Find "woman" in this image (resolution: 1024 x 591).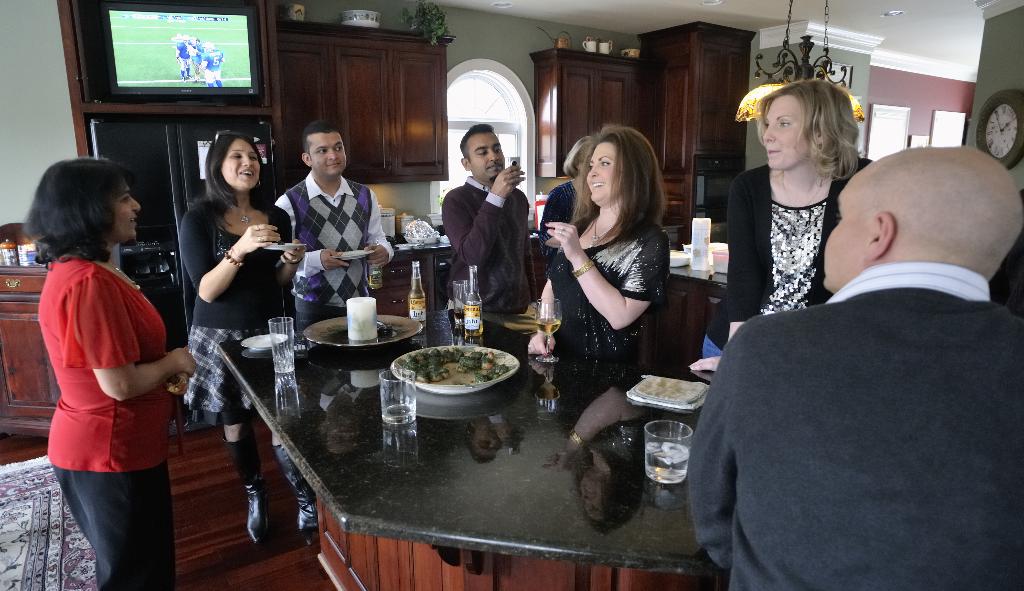
(x1=537, y1=136, x2=600, y2=277).
